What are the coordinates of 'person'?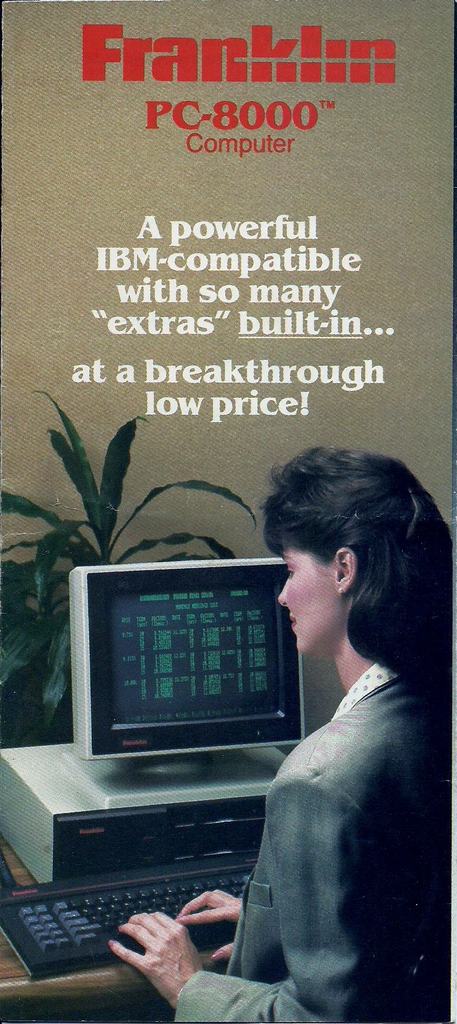
(173, 422, 419, 1009).
